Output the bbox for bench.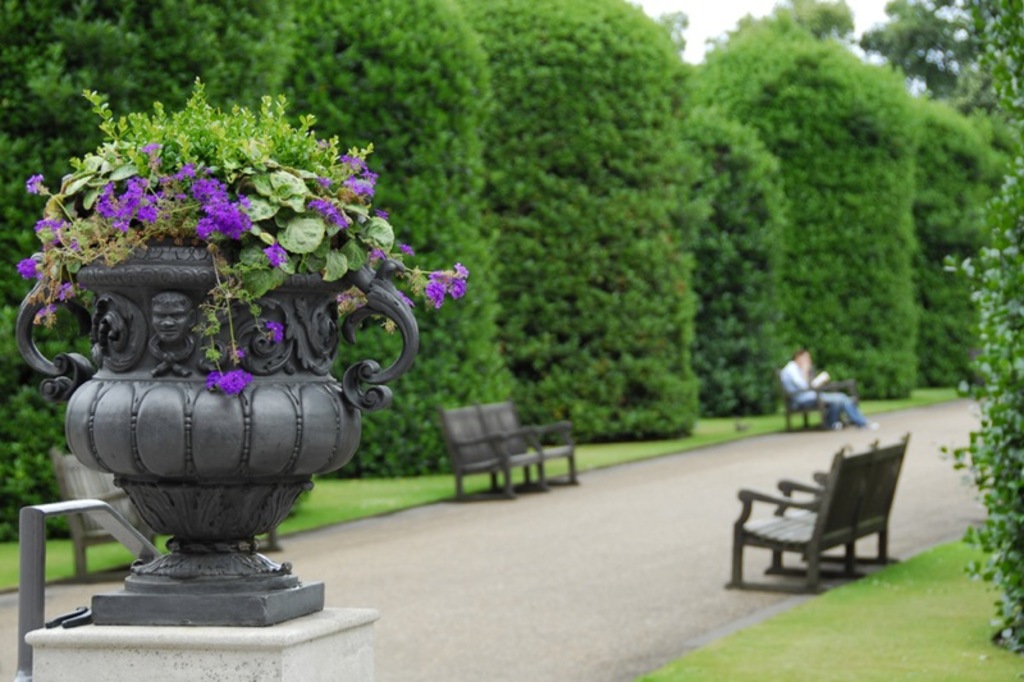
436,402,580,496.
